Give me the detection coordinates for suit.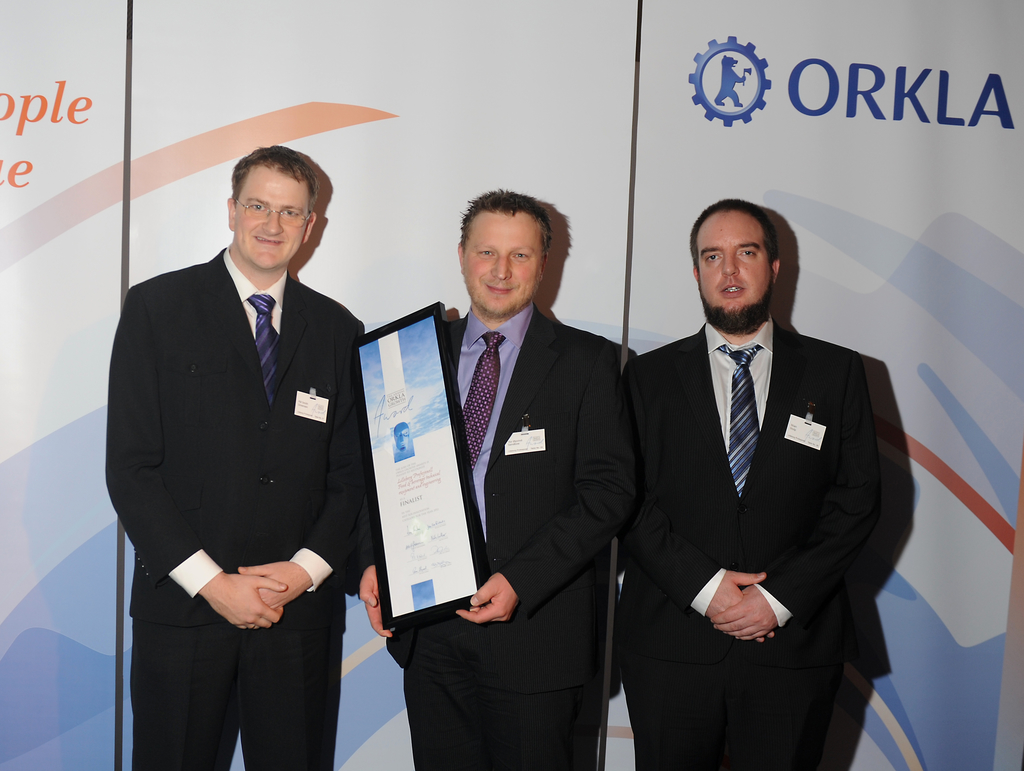
pyautogui.locateOnScreen(624, 315, 891, 770).
